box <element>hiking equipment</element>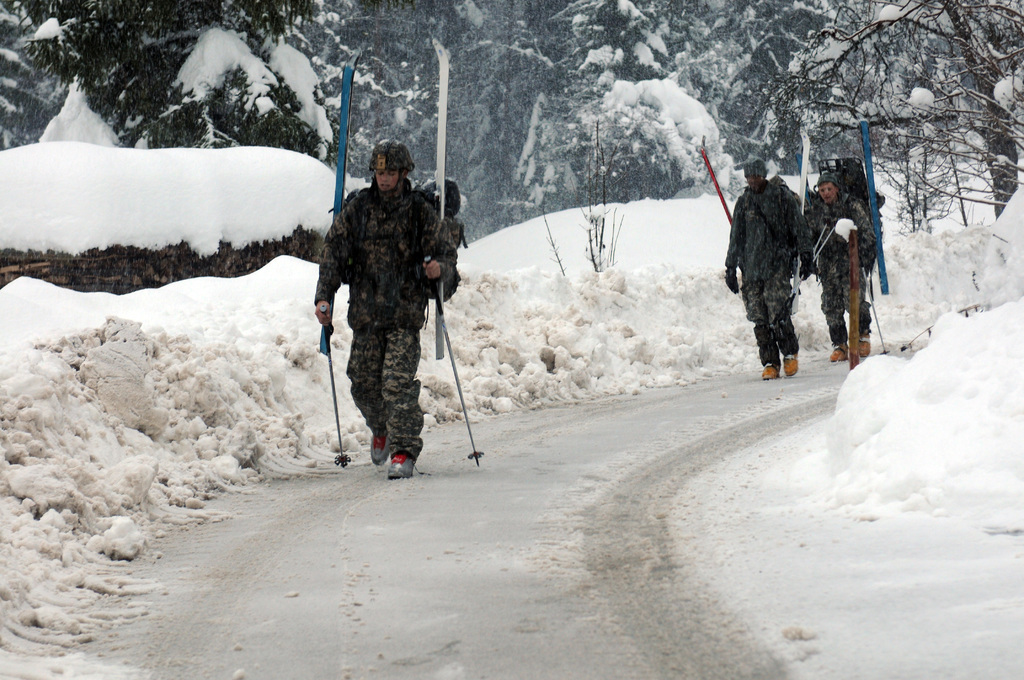
(left=742, top=157, right=763, bottom=177)
